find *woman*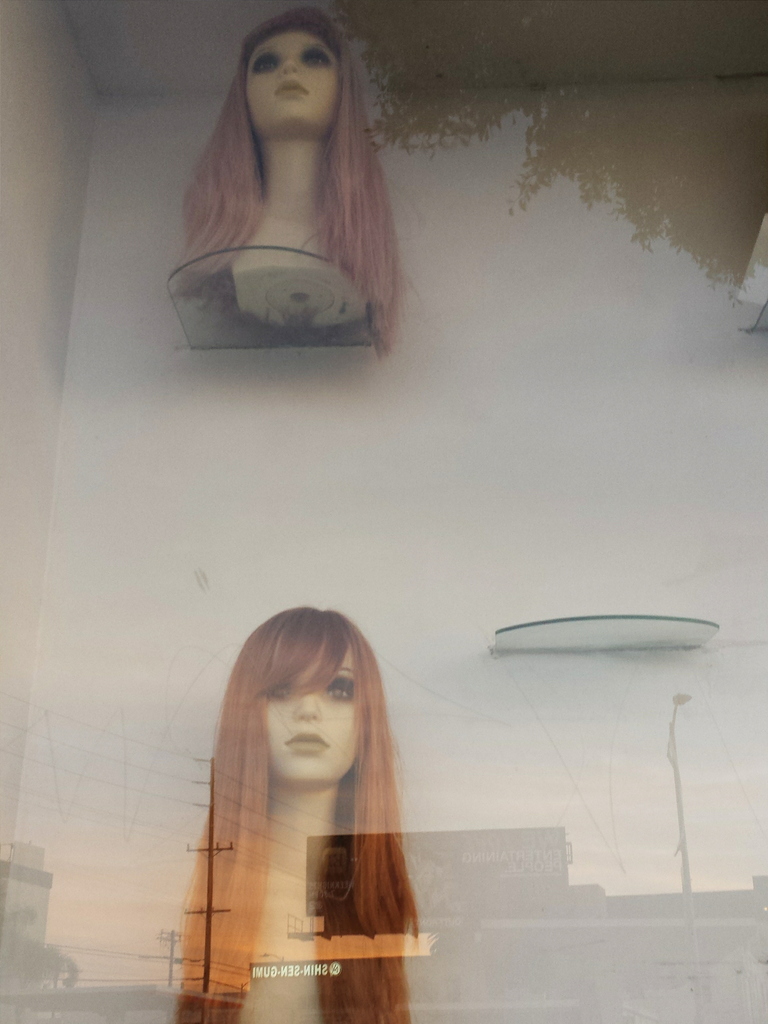
detection(179, 606, 420, 1023)
